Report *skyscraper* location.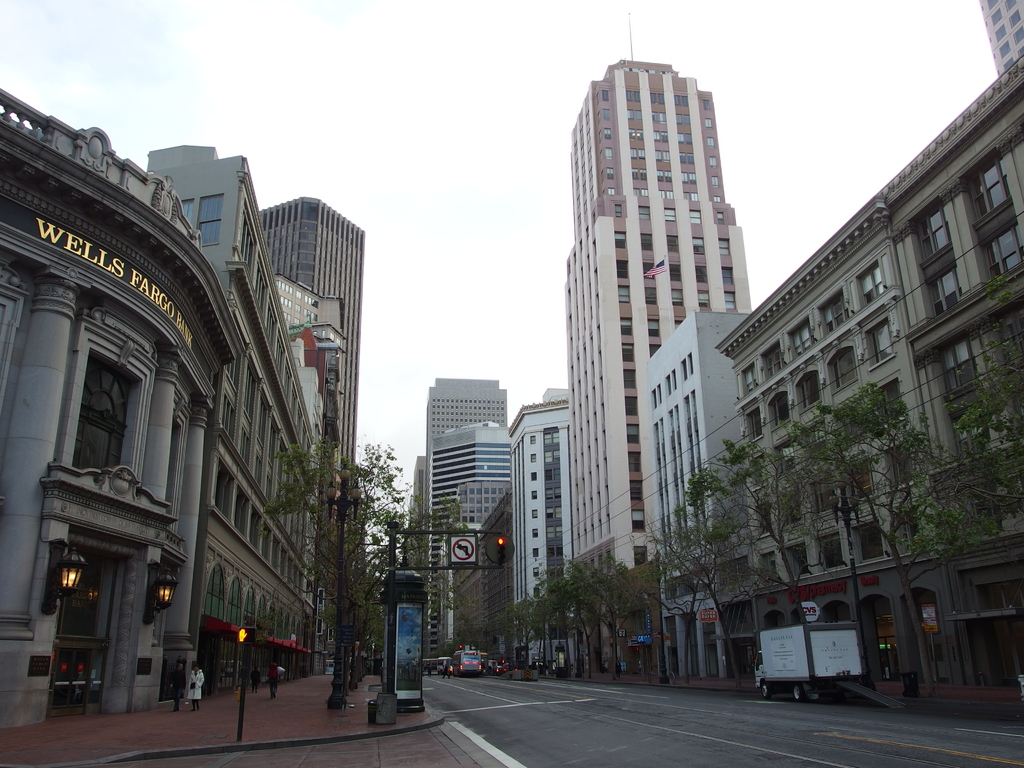
Report: select_region(973, 0, 1023, 76).
